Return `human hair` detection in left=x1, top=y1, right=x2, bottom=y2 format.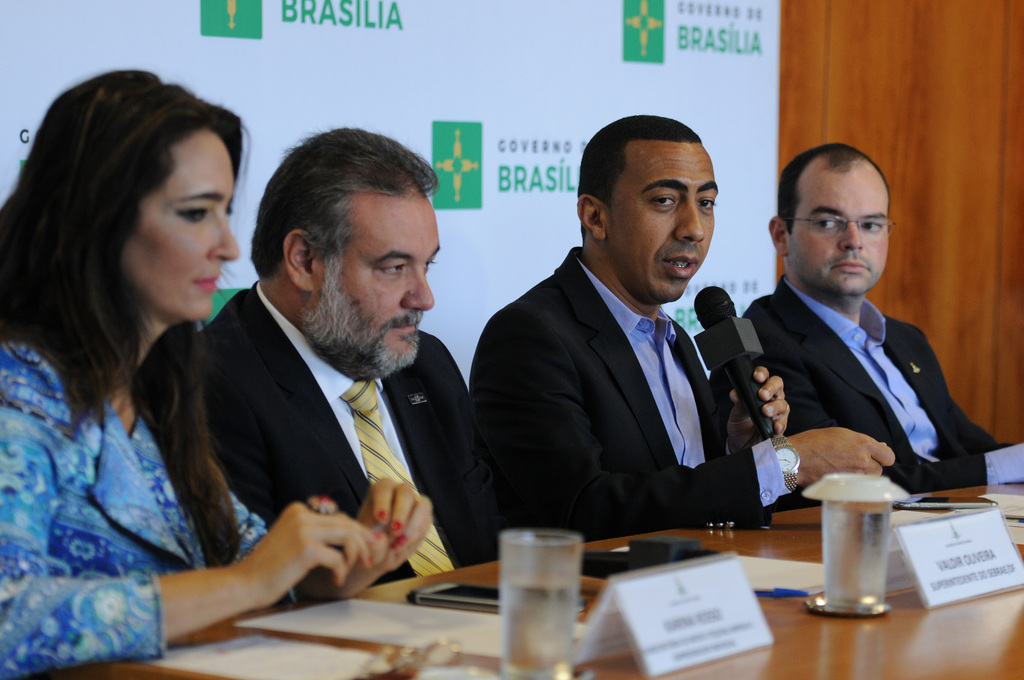
left=249, top=129, right=438, bottom=280.
